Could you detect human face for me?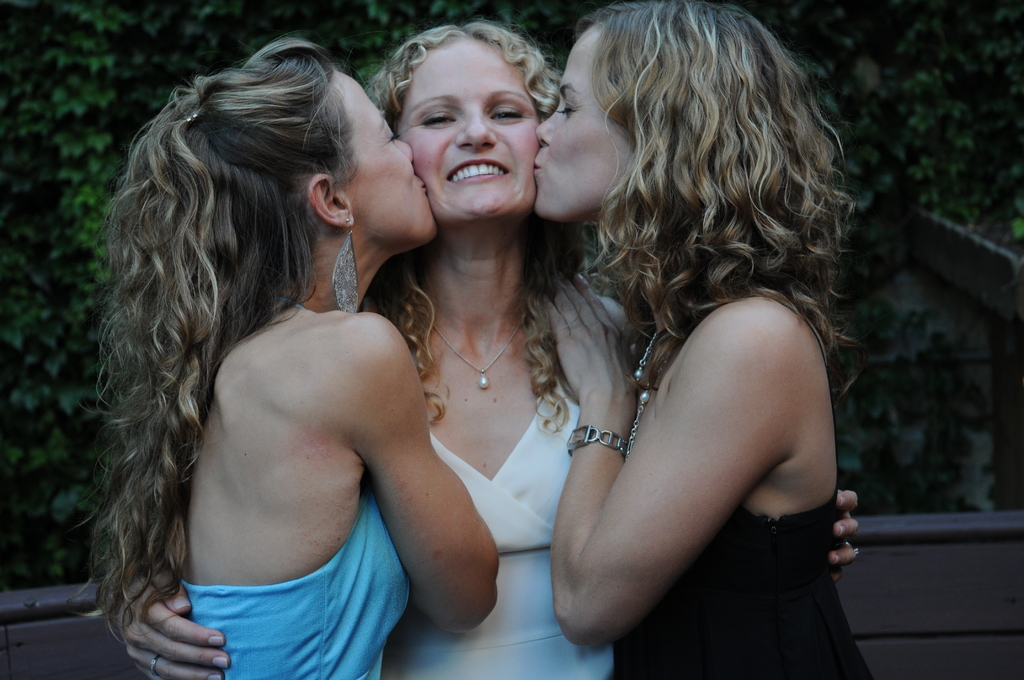
Detection result: (339, 74, 433, 247).
